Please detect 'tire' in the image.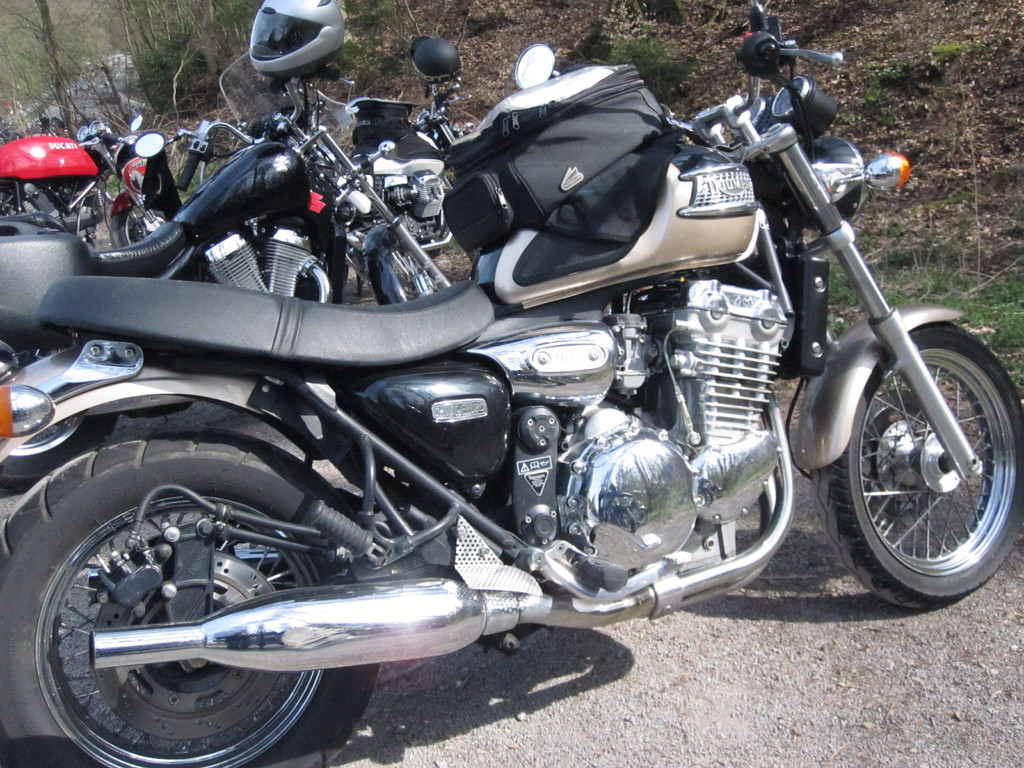
bbox=[361, 223, 442, 305].
